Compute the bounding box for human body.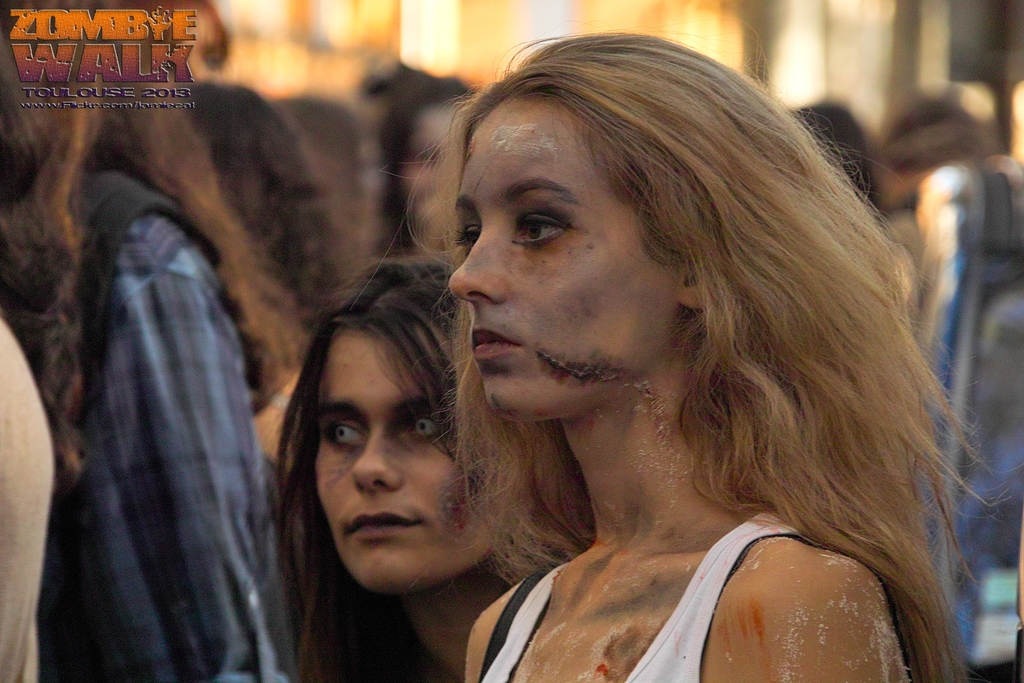
l=31, t=162, r=275, b=682.
